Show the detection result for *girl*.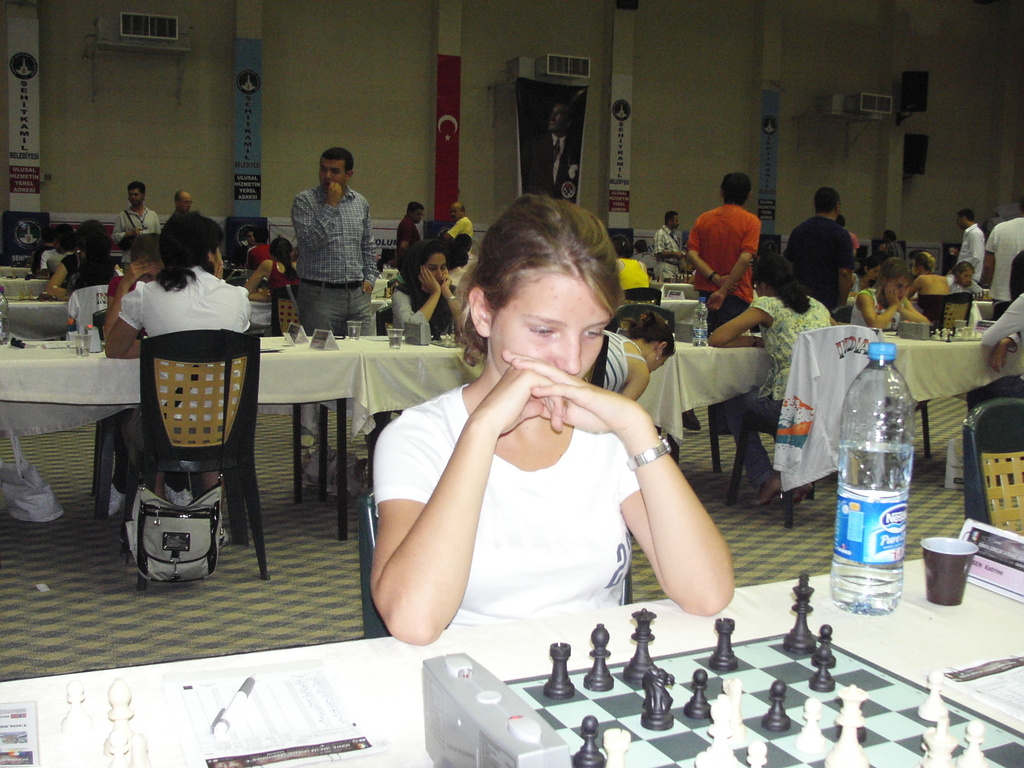
box(389, 236, 470, 352).
